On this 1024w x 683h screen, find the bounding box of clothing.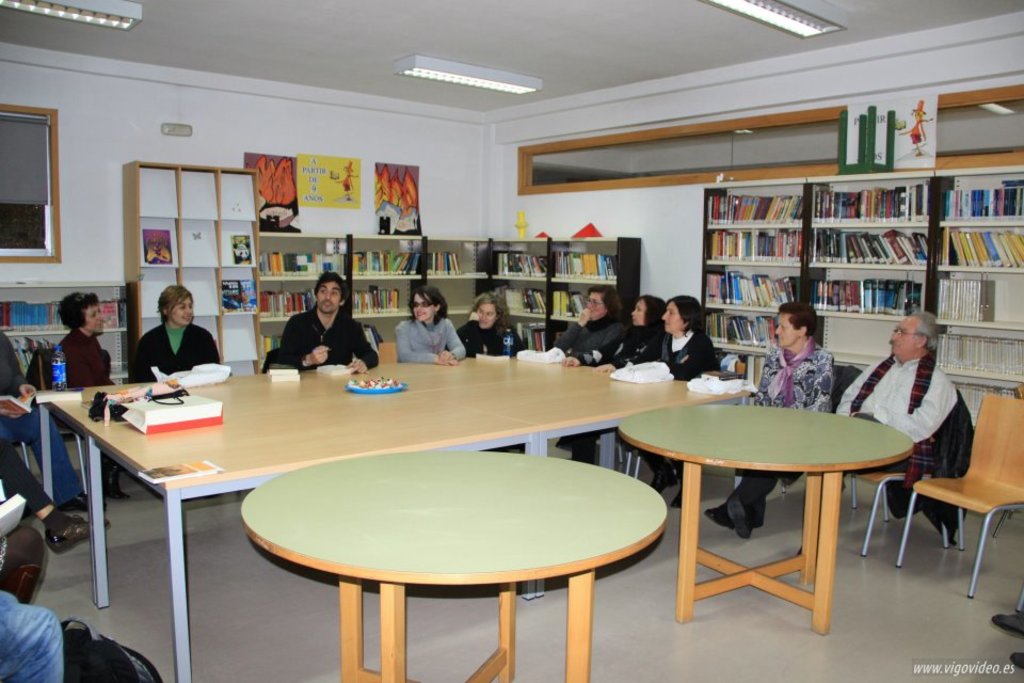
Bounding box: <region>130, 313, 227, 382</region>.
